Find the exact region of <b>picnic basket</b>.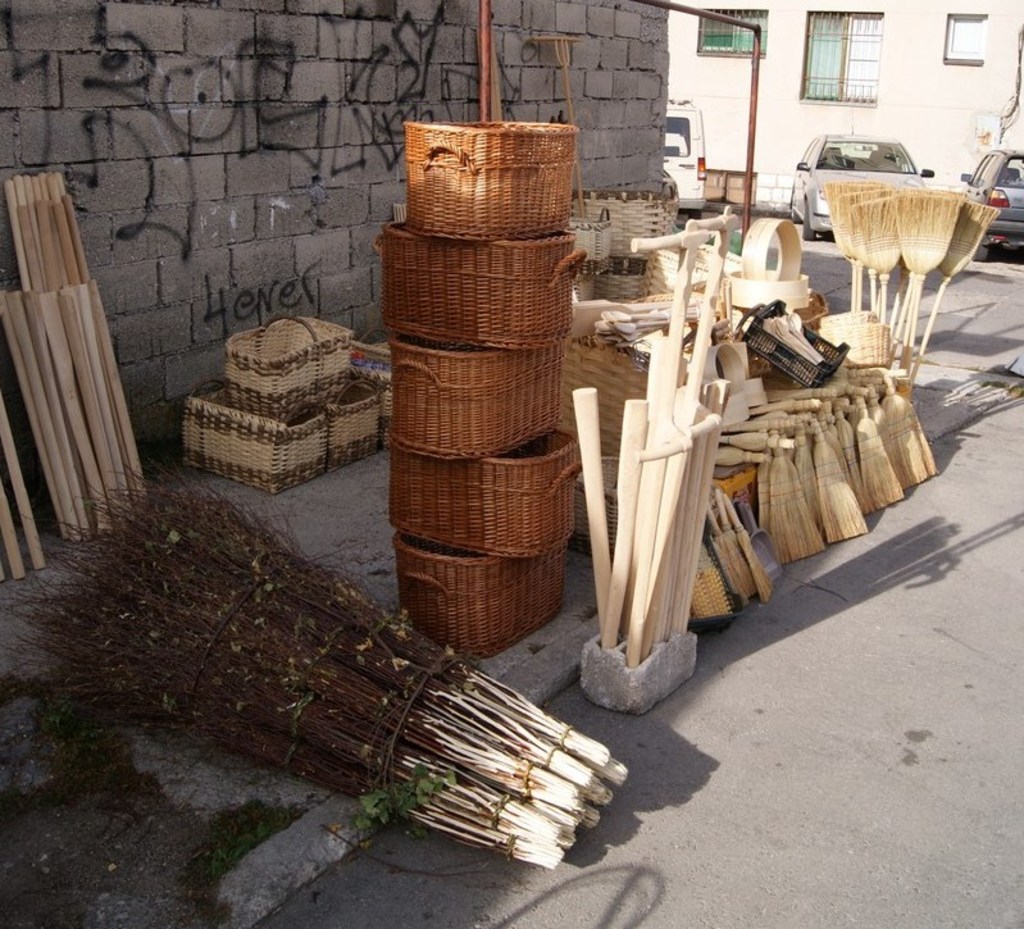
Exact region: l=182, t=361, r=378, b=493.
